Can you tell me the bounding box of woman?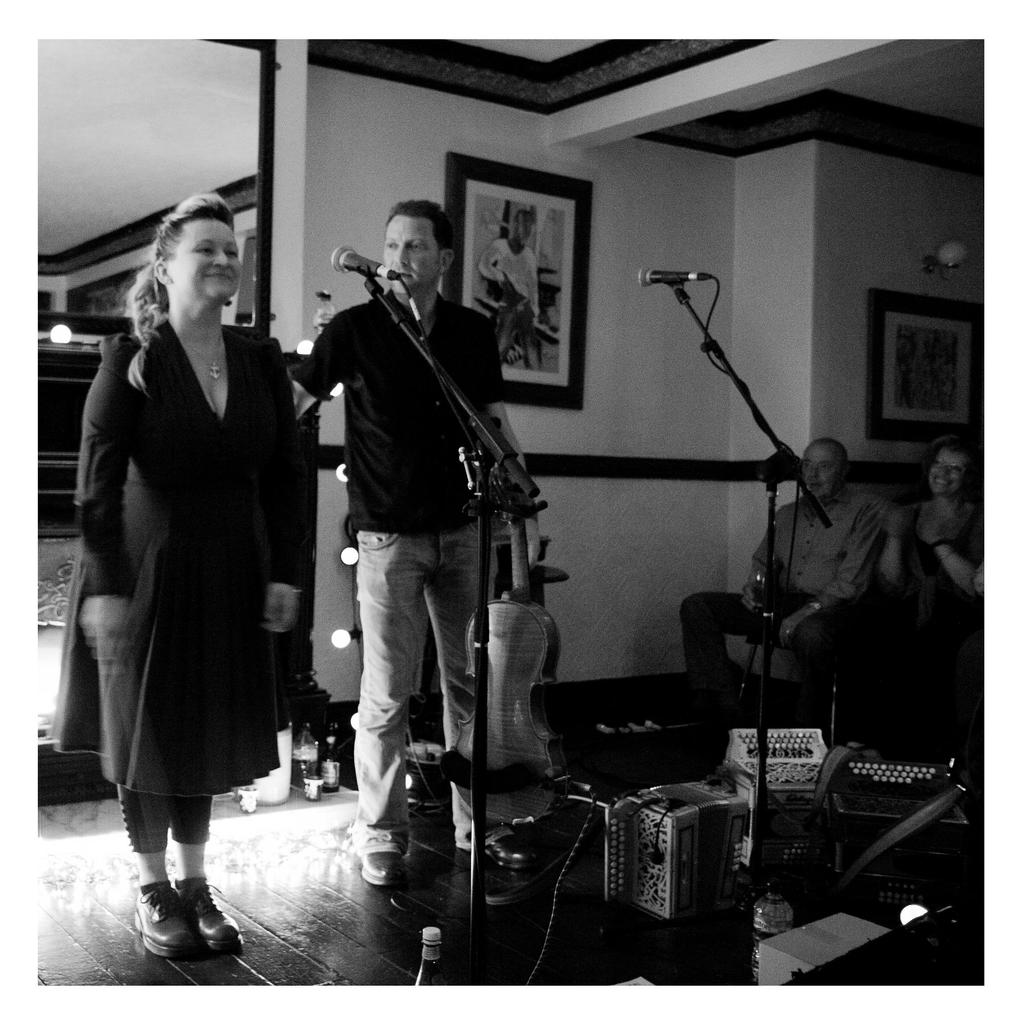
BBox(68, 195, 310, 931).
